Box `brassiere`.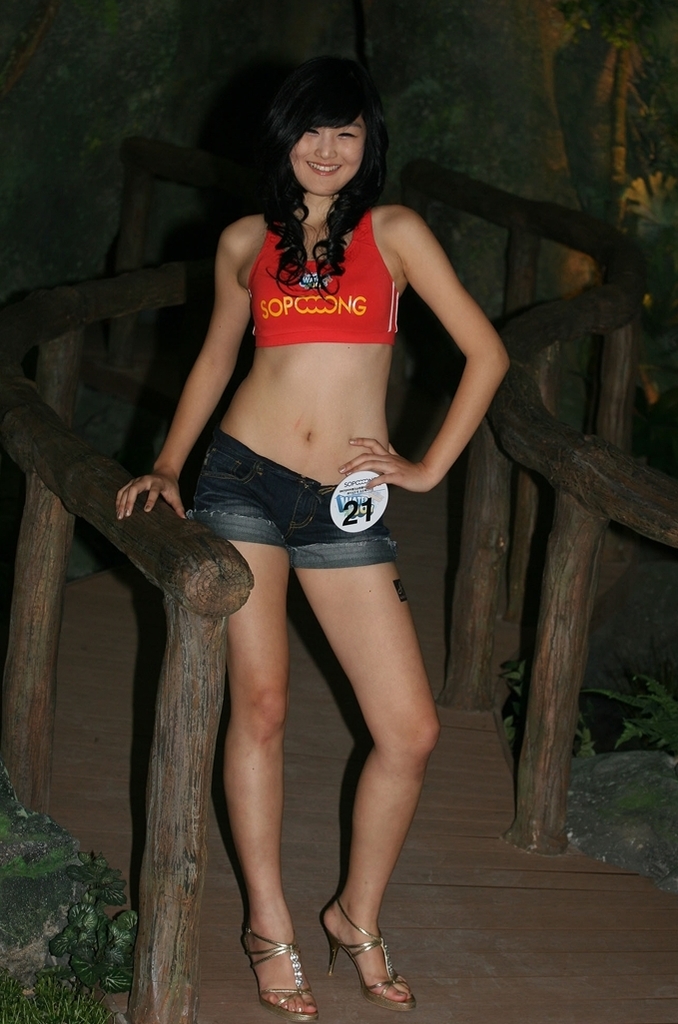
240:209:396:347.
